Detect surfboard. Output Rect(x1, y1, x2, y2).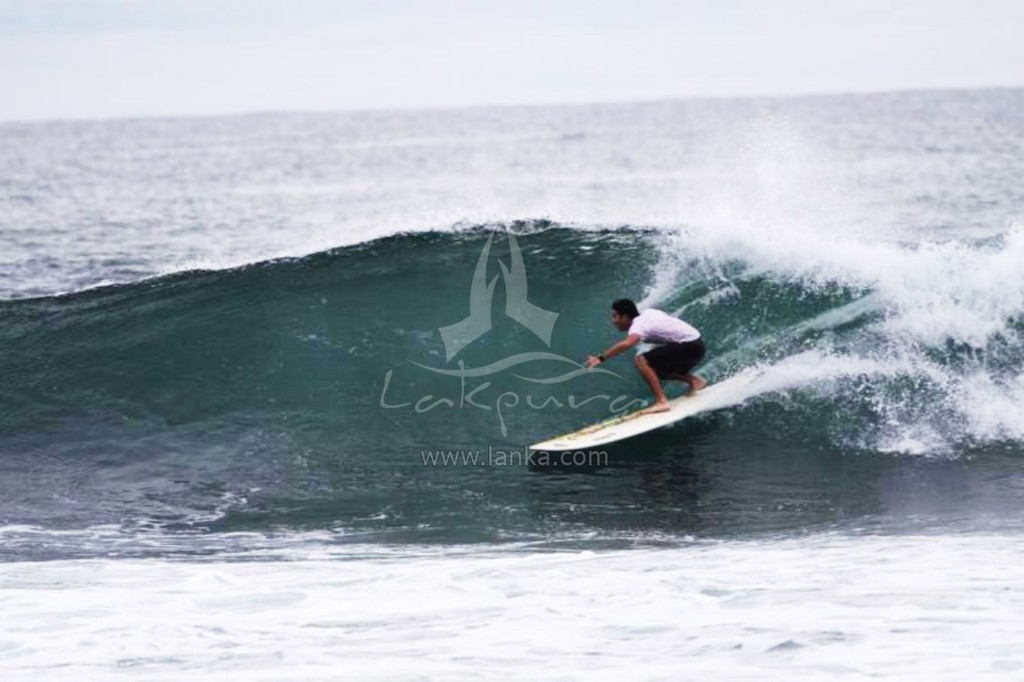
Rect(528, 370, 770, 456).
